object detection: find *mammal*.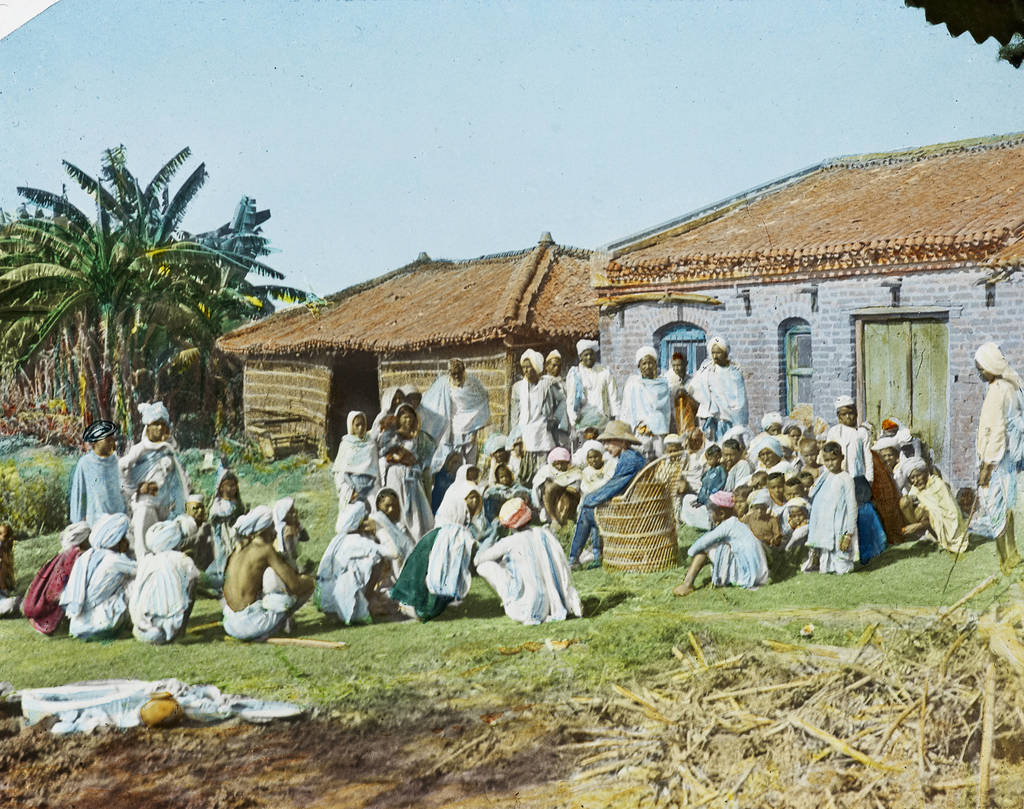
(left=694, top=333, right=744, bottom=444).
